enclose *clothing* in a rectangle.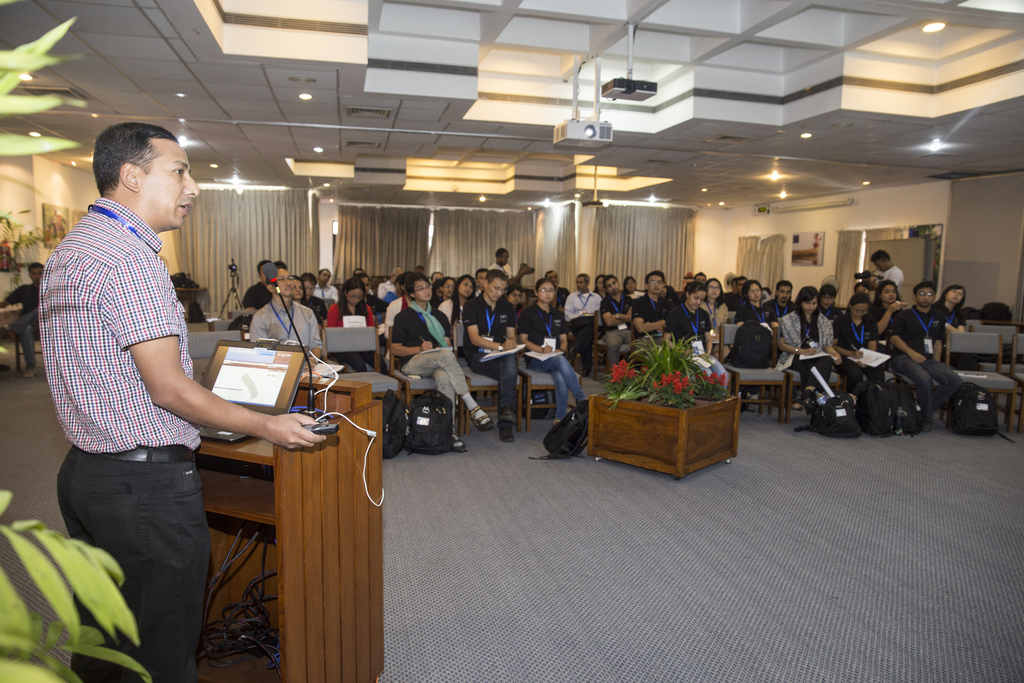
bbox(243, 283, 272, 310).
